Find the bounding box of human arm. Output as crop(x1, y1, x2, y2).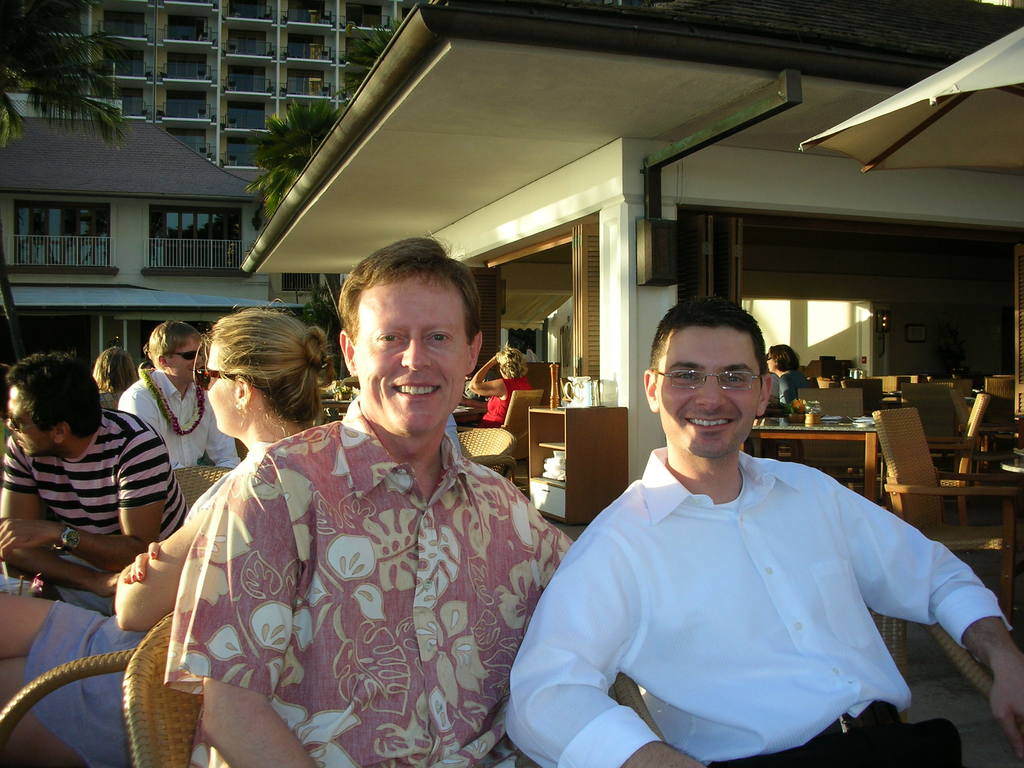
crop(161, 471, 318, 767).
